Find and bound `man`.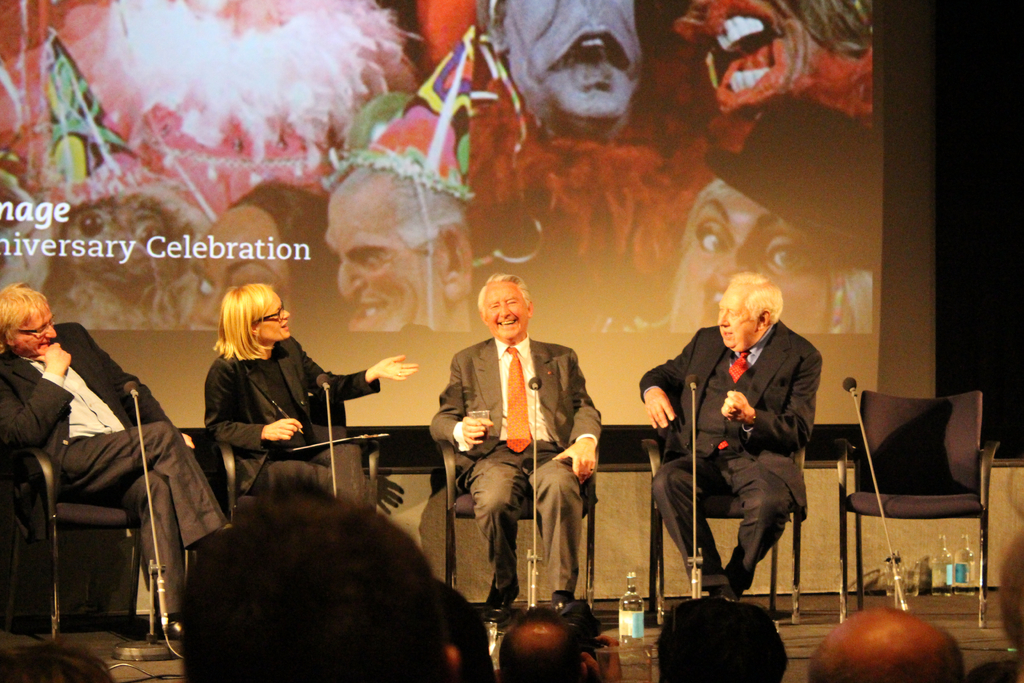
Bound: rect(429, 276, 602, 620).
